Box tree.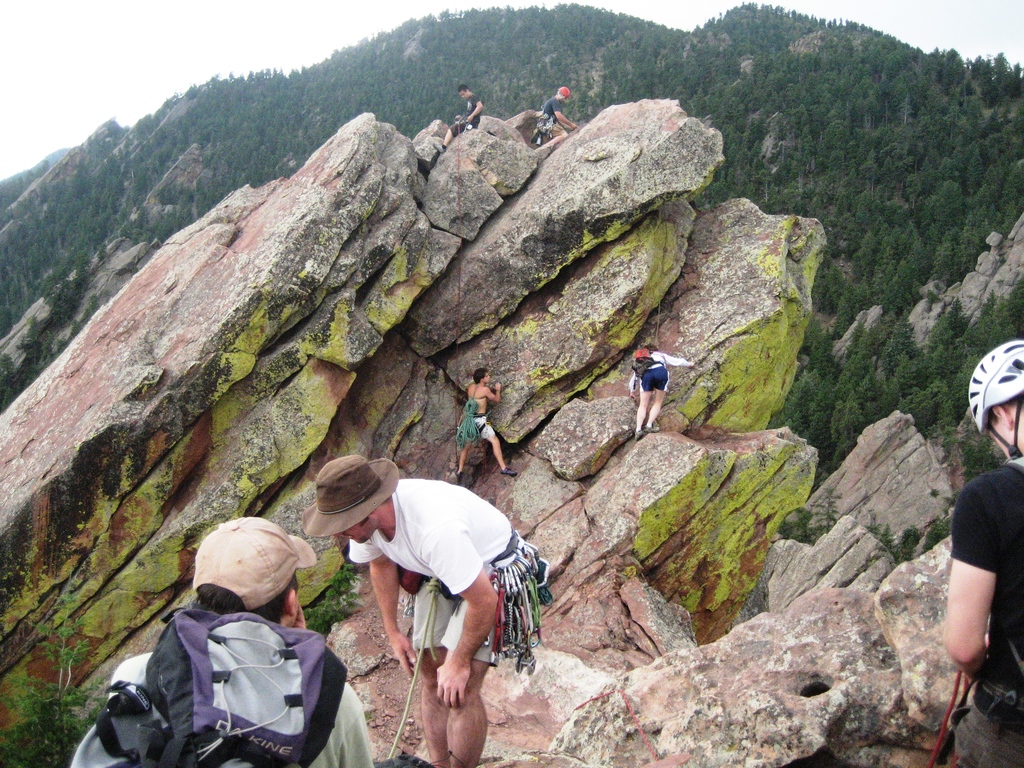
x1=298 y1=558 x2=370 y2=637.
